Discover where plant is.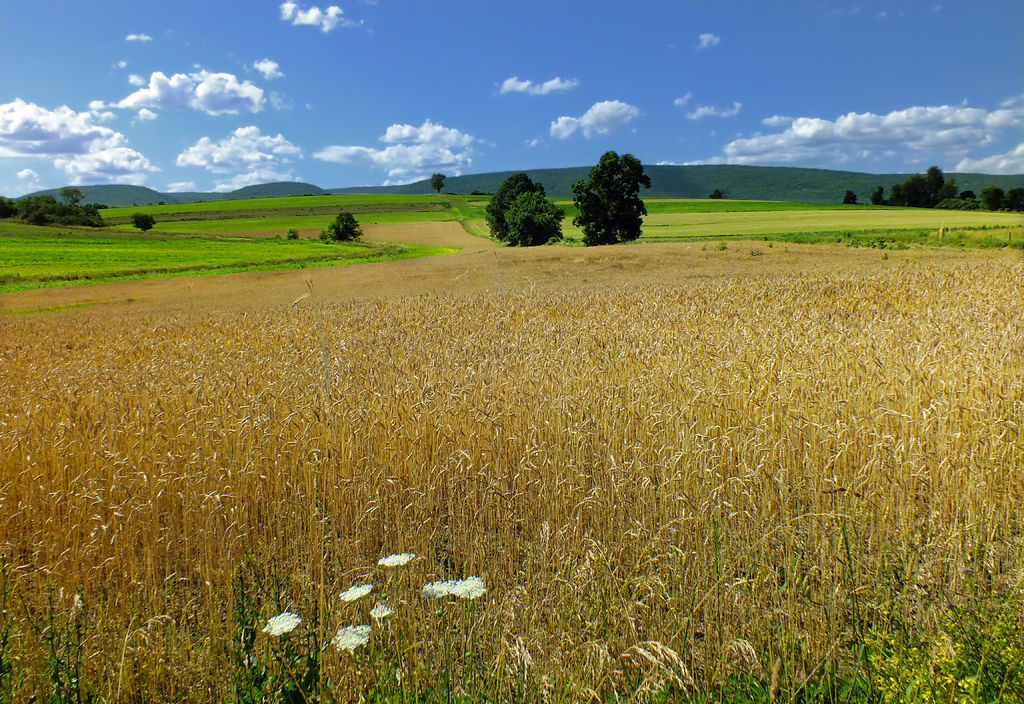
Discovered at bbox=[320, 627, 378, 696].
